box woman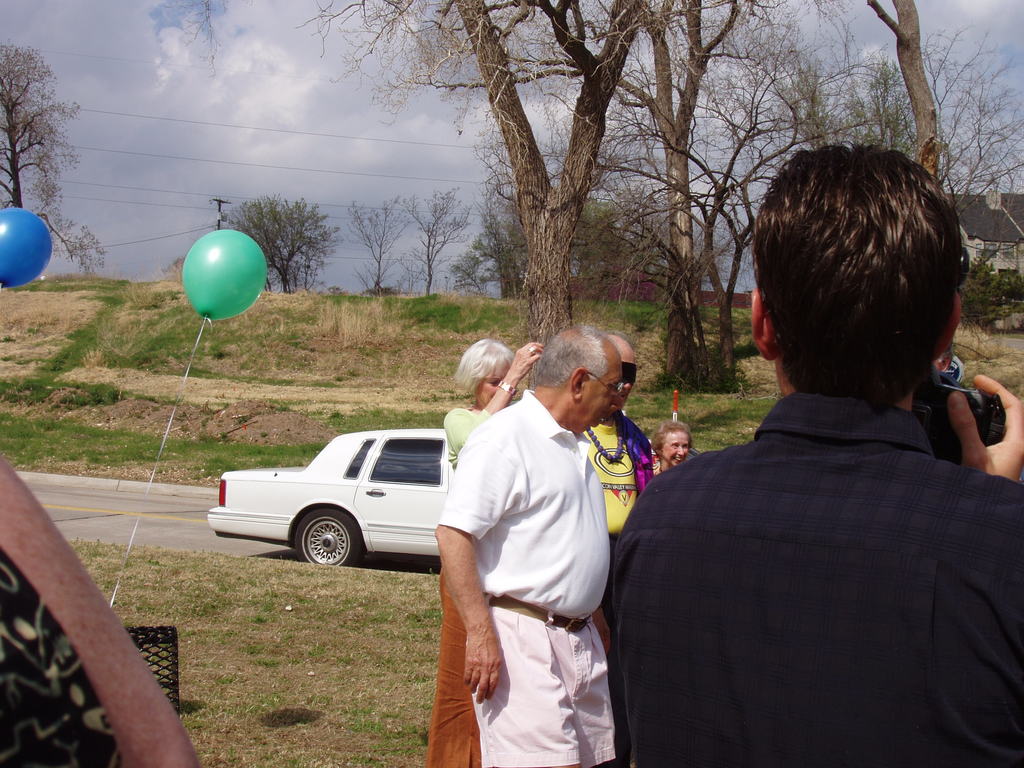
Rect(423, 336, 542, 767)
